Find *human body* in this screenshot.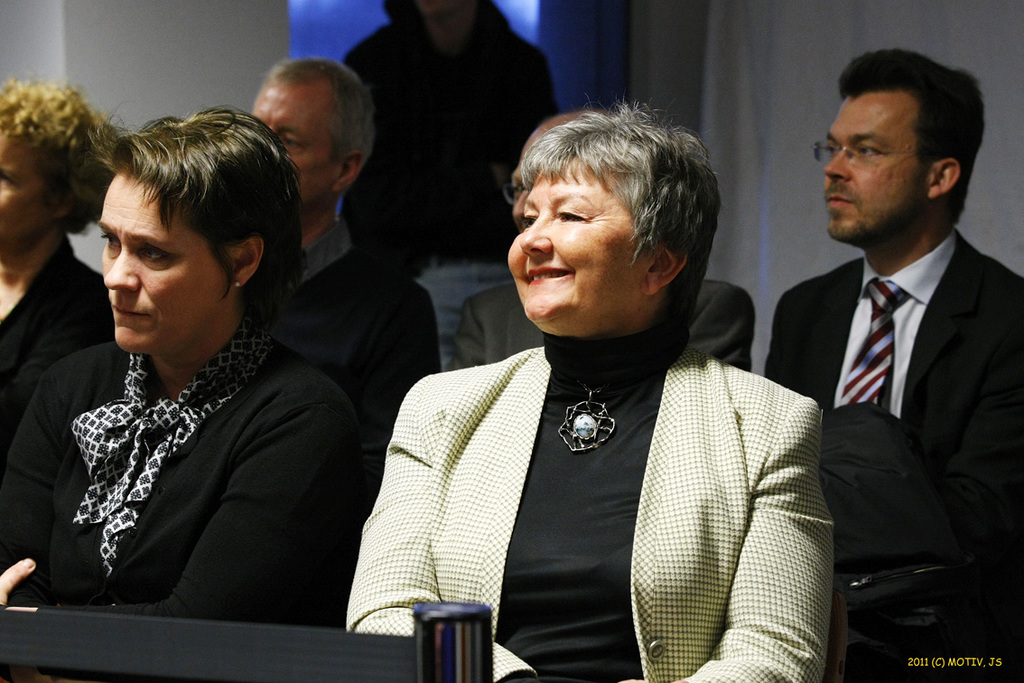
The bounding box for *human body* is 449:280:764:370.
